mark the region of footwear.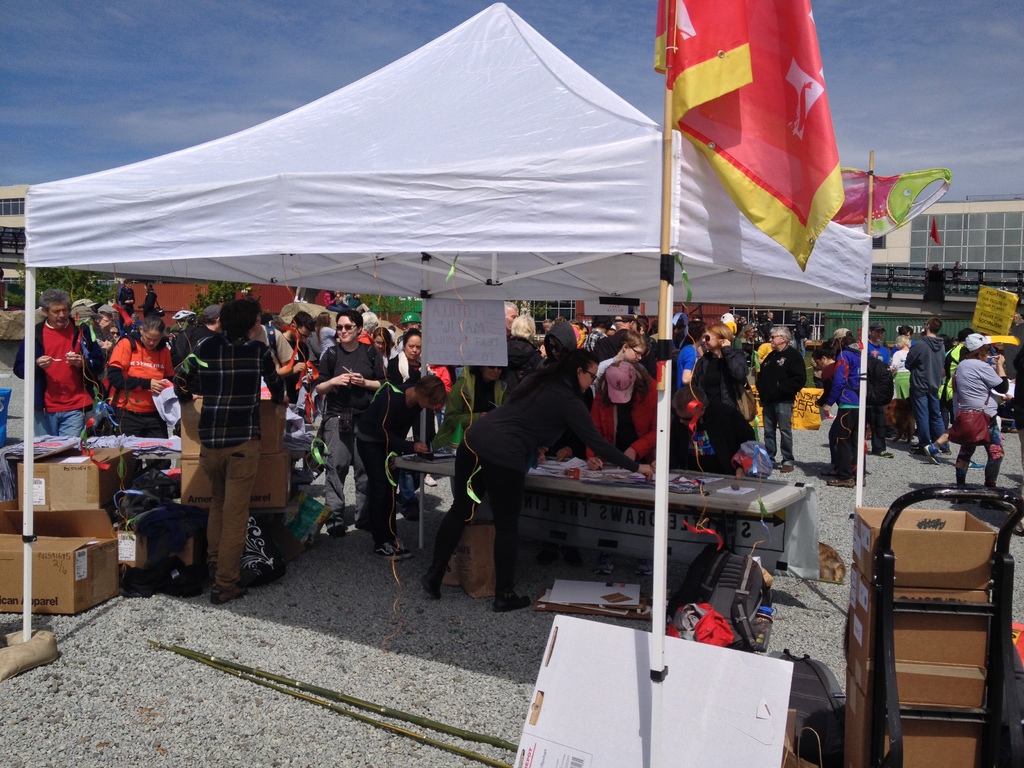
Region: detection(770, 463, 775, 471).
